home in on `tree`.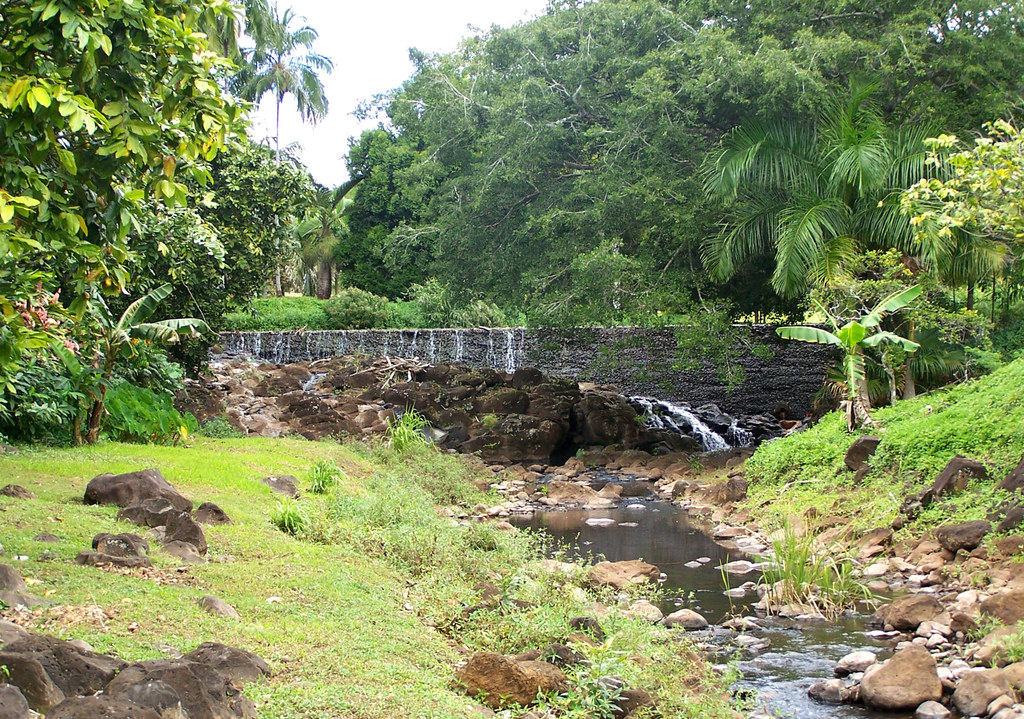
Homed in at <region>429, 181, 537, 293</region>.
